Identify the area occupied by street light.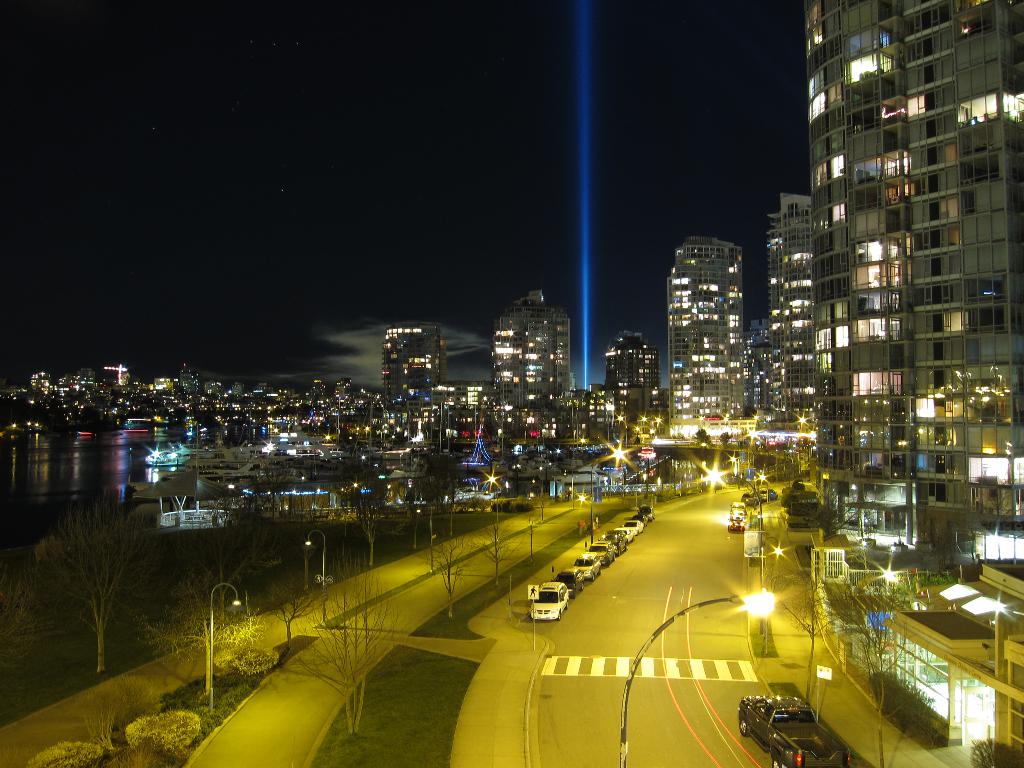
Area: bbox=(723, 437, 750, 477).
